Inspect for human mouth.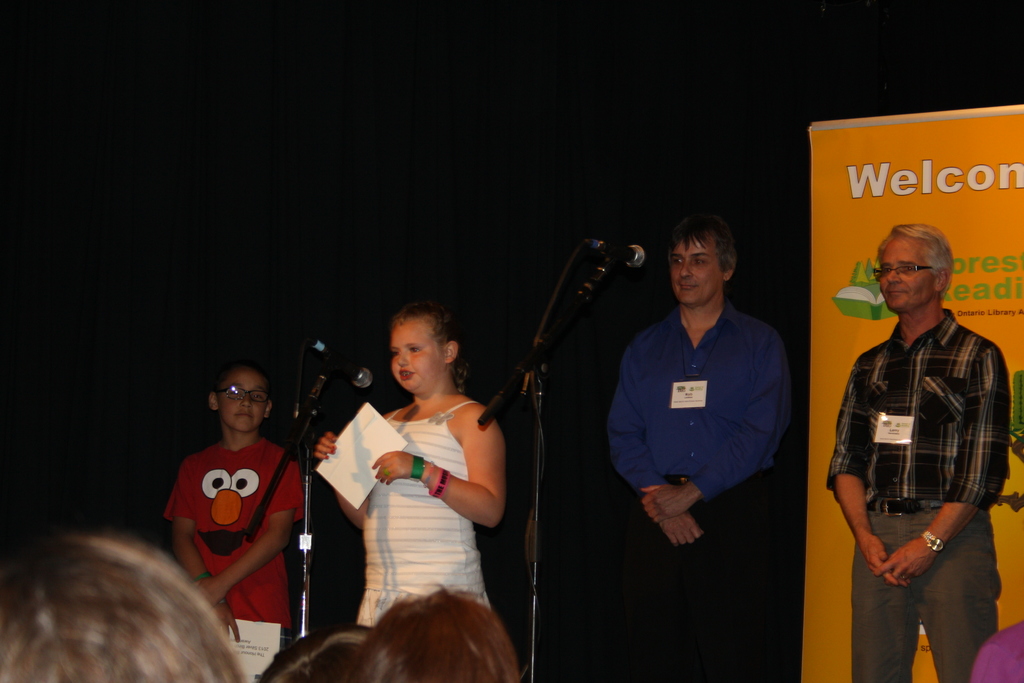
Inspection: left=399, top=372, right=411, bottom=378.
